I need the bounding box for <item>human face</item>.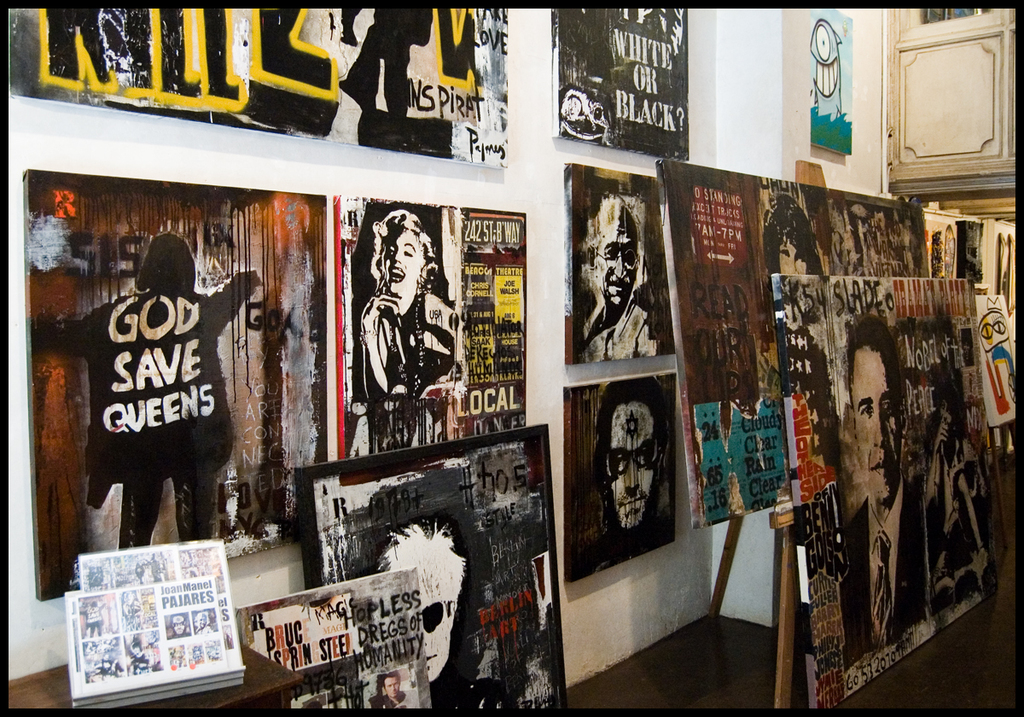
Here it is: 852:349:902:499.
